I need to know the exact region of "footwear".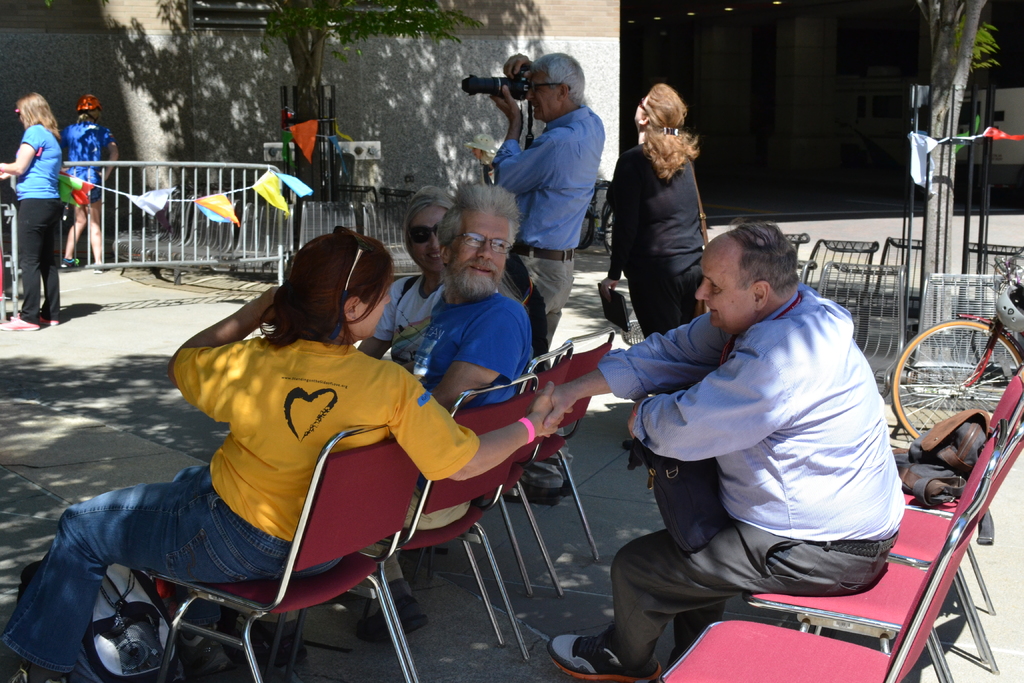
Region: [40, 318, 58, 325].
